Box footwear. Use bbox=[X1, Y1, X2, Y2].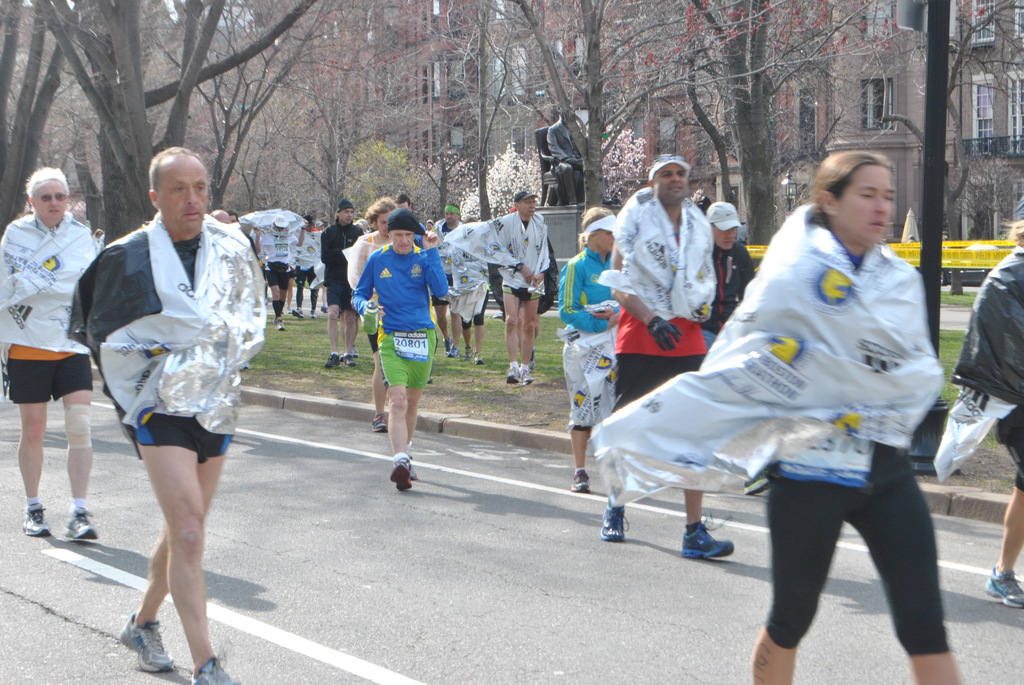
bbox=[463, 345, 476, 359].
